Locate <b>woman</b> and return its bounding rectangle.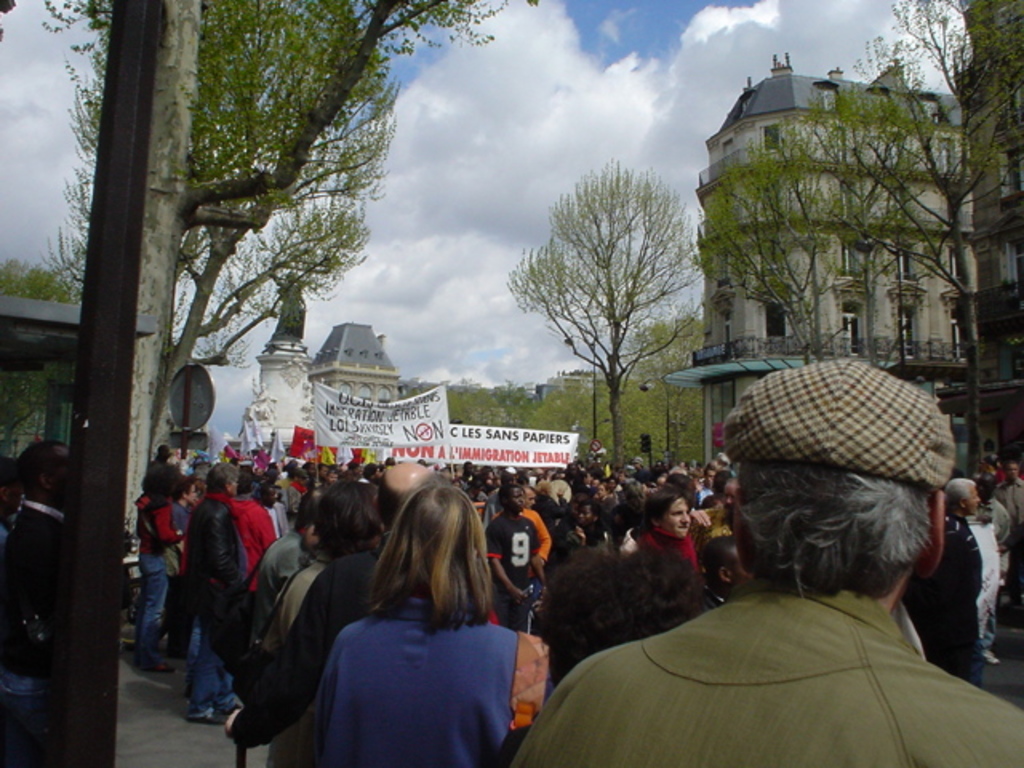
select_region(178, 462, 198, 514).
